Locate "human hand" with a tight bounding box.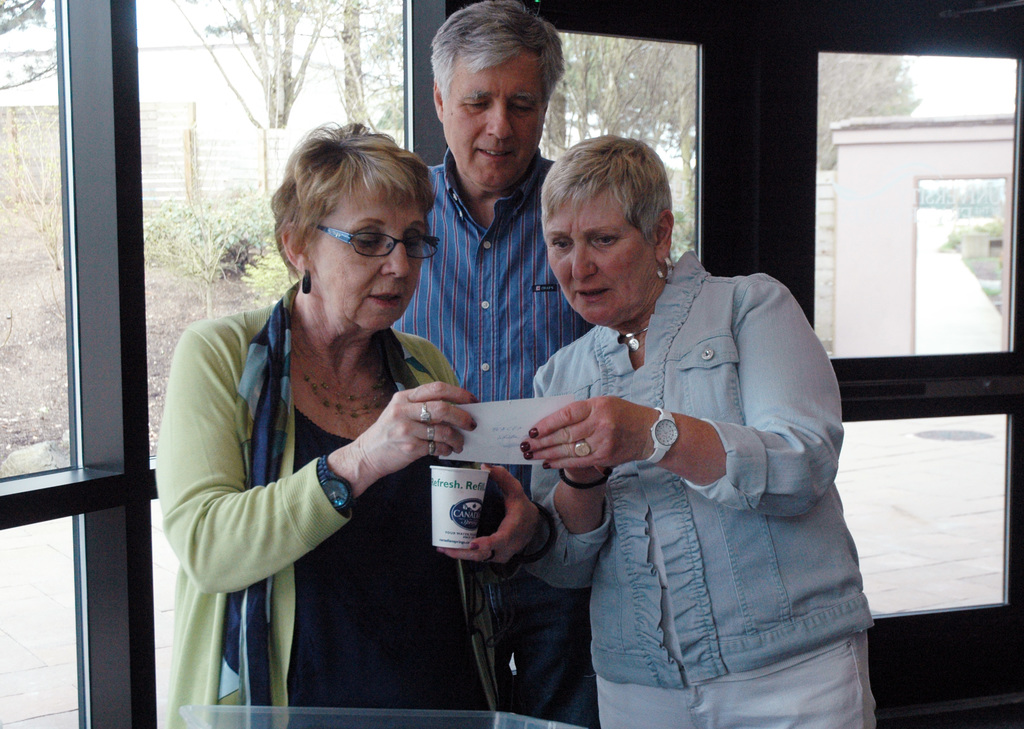
bbox=[367, 379, 479, 473].
